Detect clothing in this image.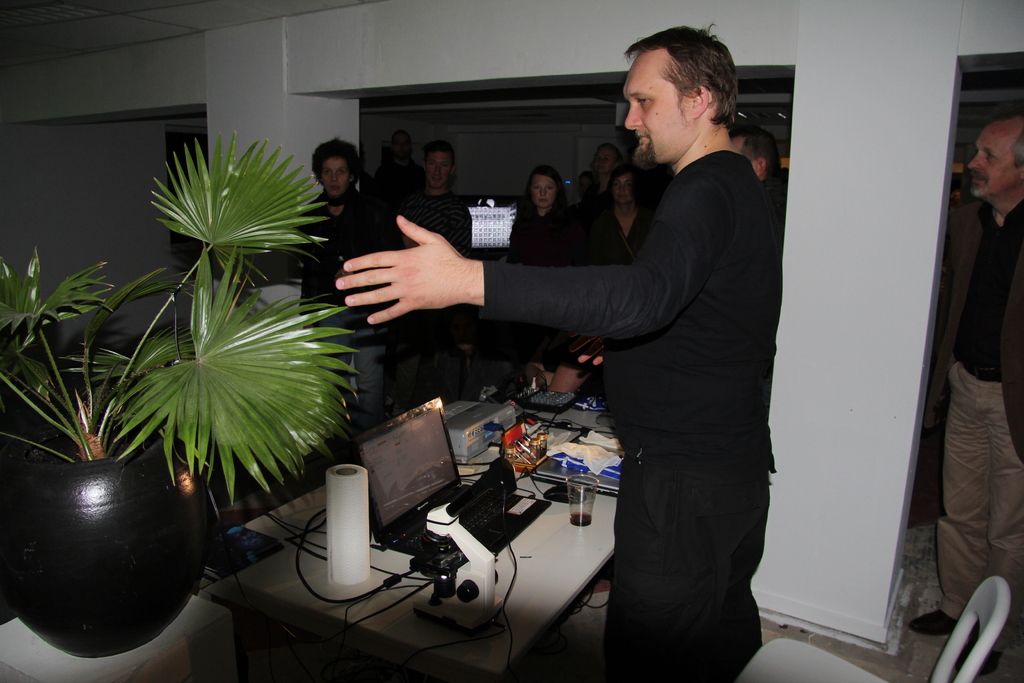
Detection: [931,194,1023,635].
